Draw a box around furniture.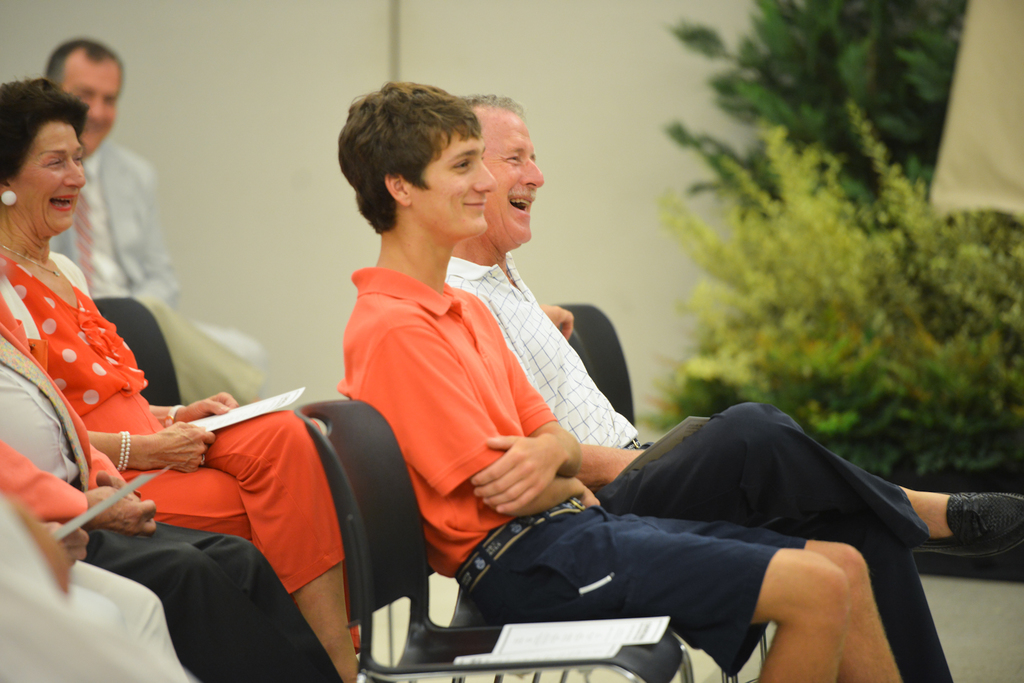
<region>92, 297, 184, 405</region>.
